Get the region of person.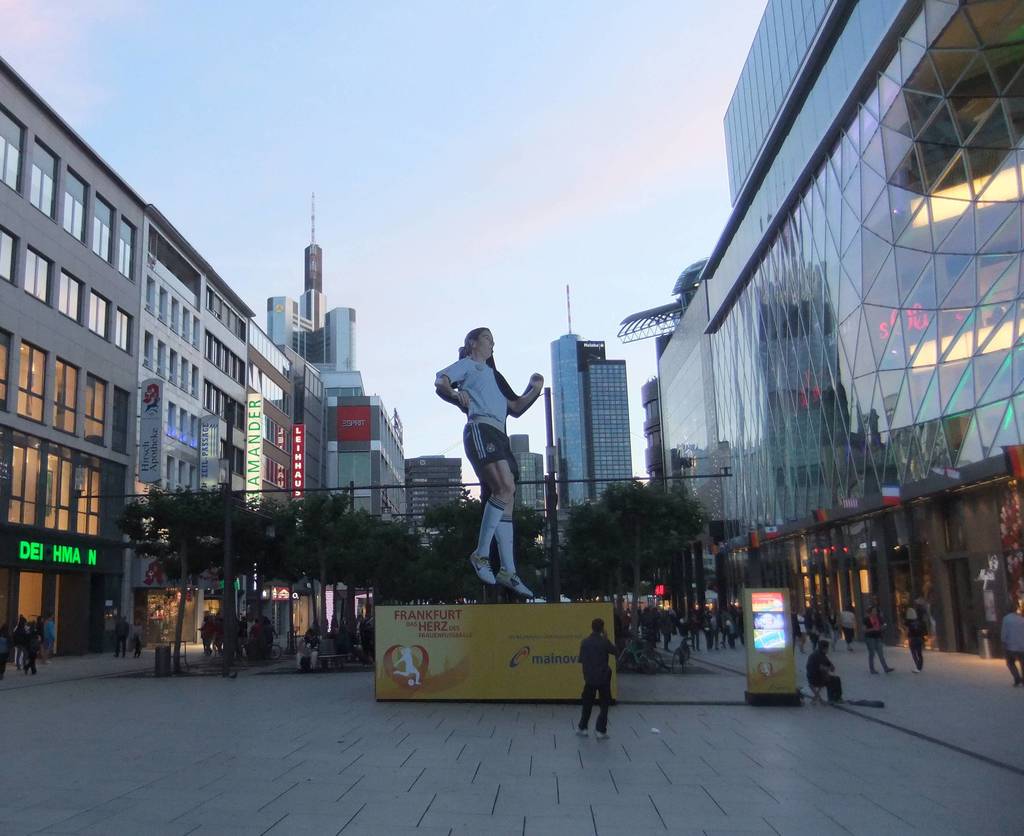
[859, 591, 895, 678].
